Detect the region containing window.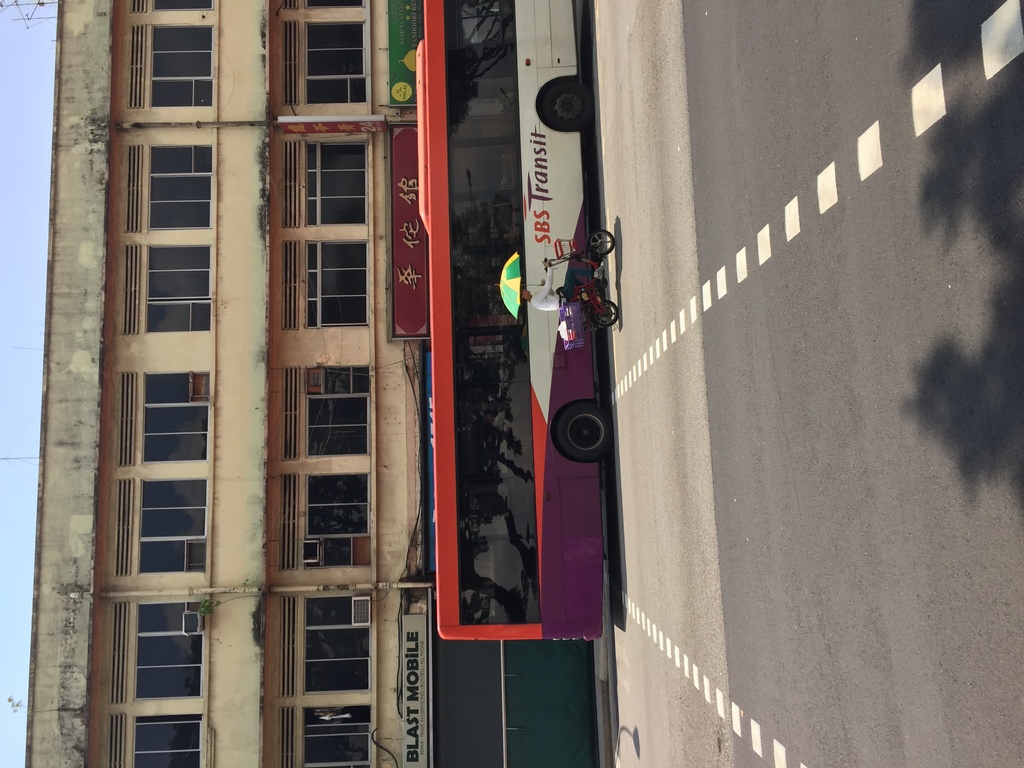
(305, 594, 372, 696).
